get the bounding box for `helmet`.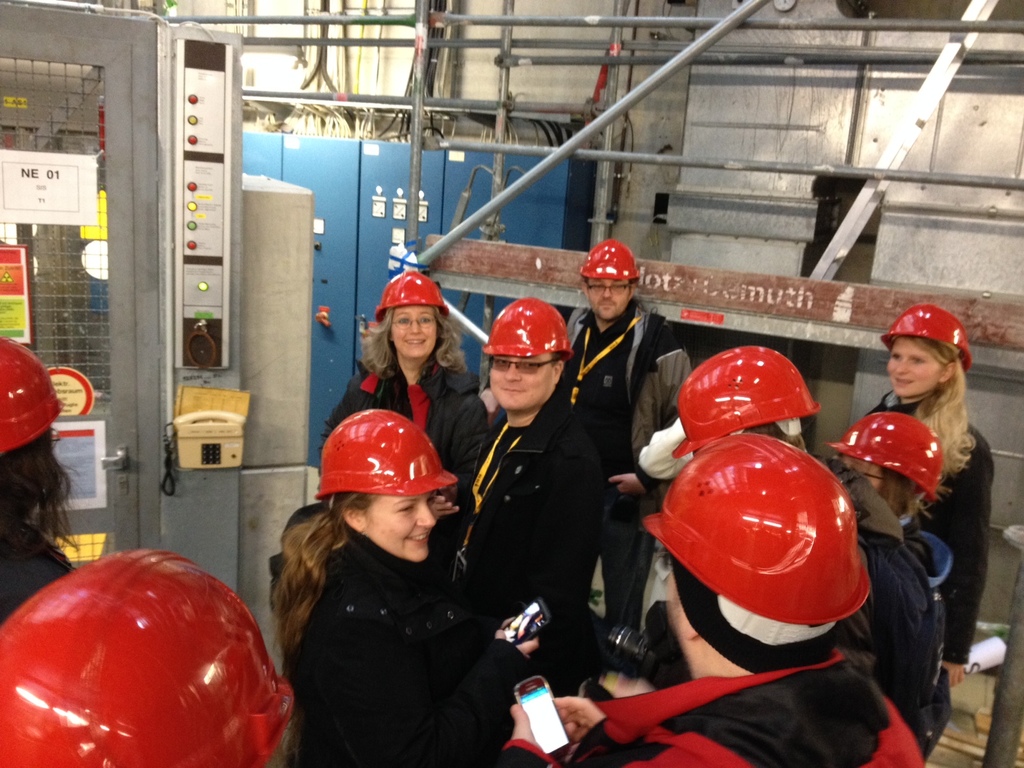
572, 240, 636, 286.
